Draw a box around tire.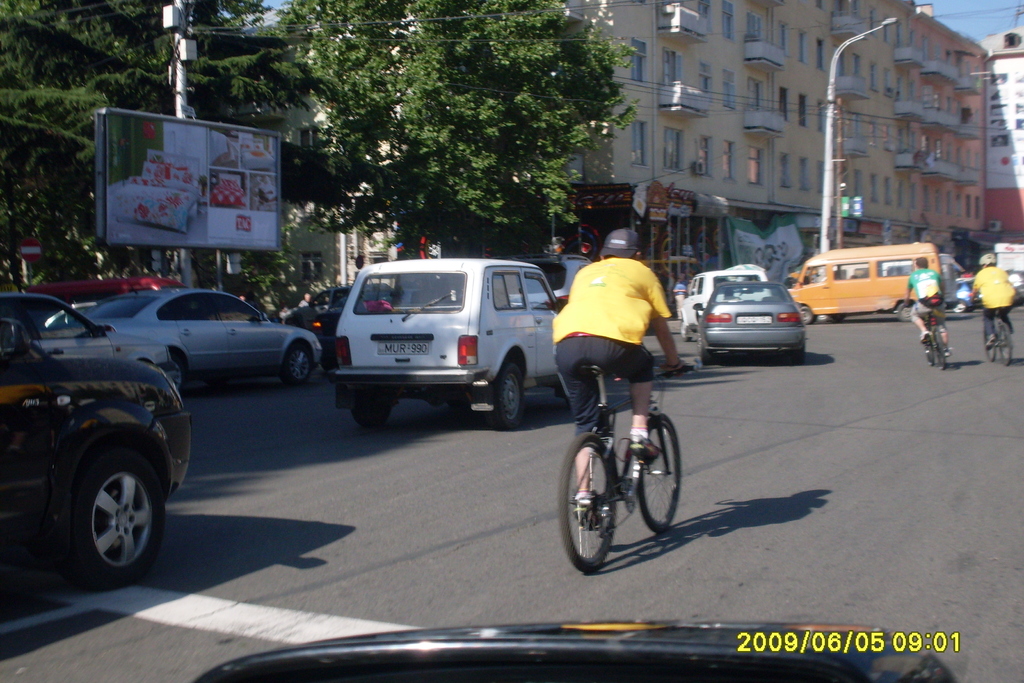
<bbox>355, 403, 387, 426</bbox>.
